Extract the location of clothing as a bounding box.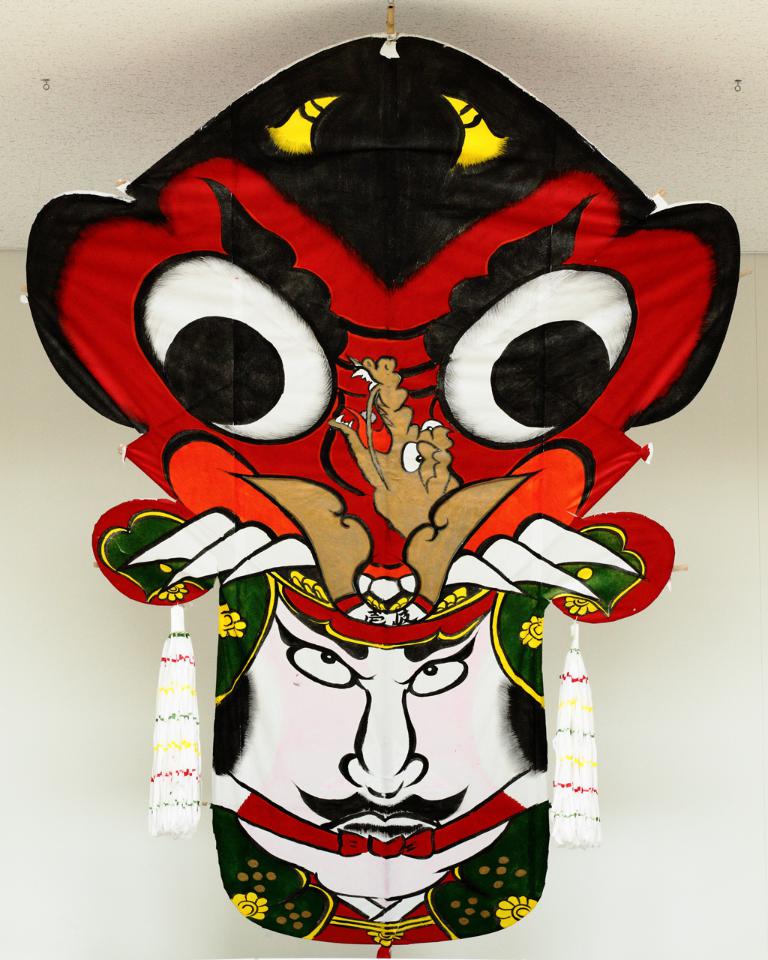
select_region(203, 766, 551, 946).
